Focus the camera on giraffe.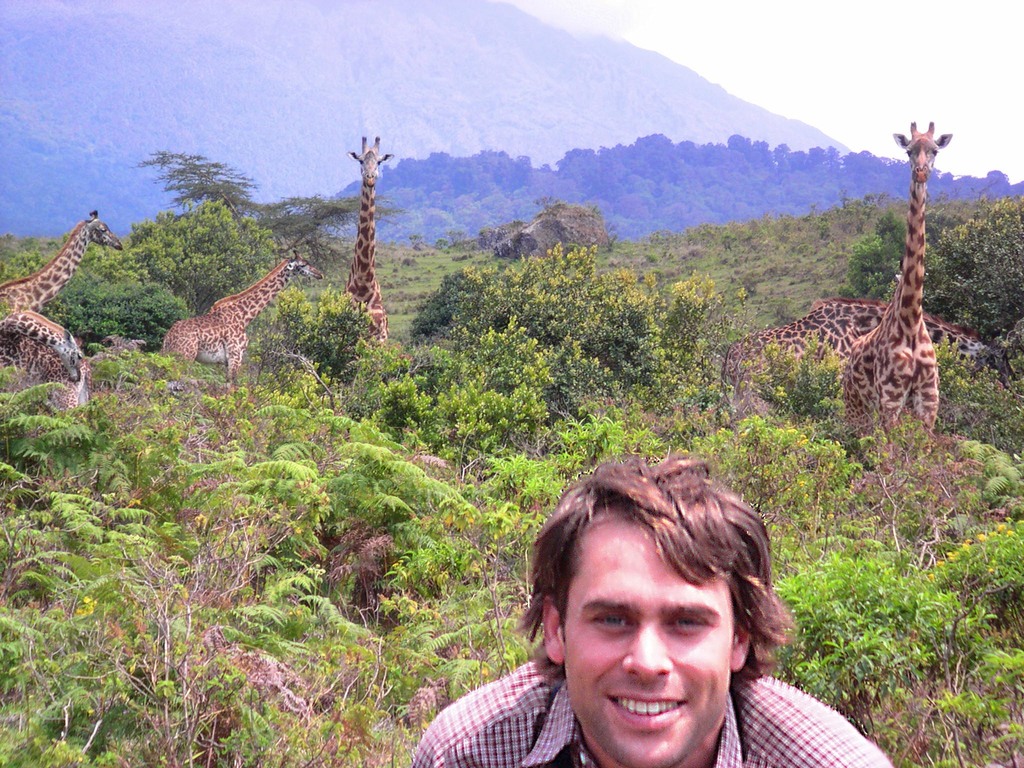
Focus region: [0,311,93,433].
